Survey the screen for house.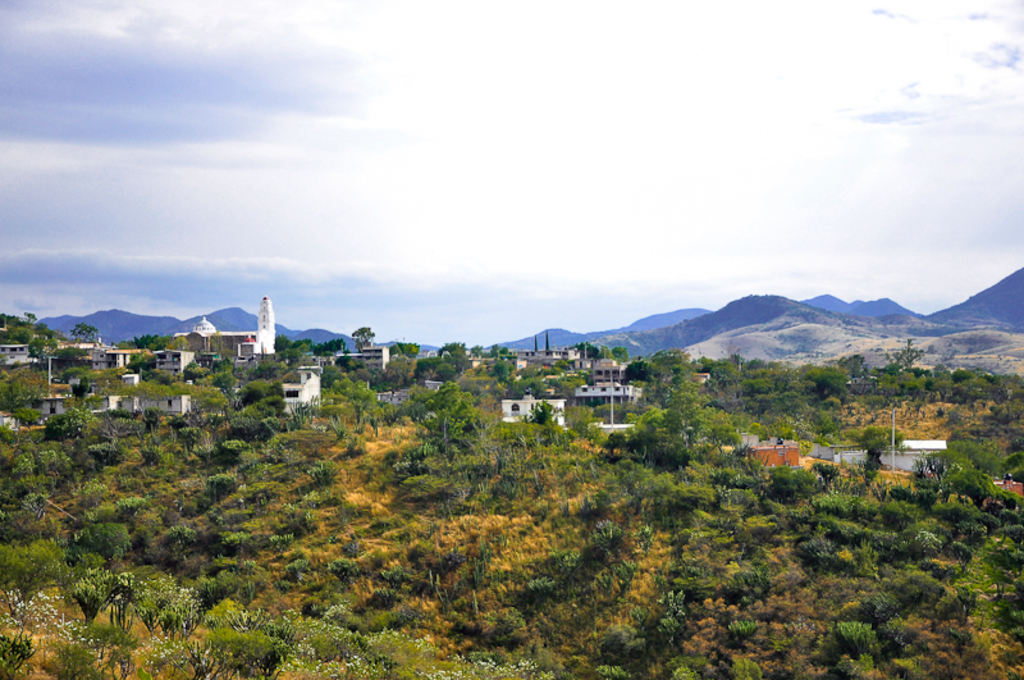
Survey found: [x1=278, y1=359, x2=321, y2=426].
